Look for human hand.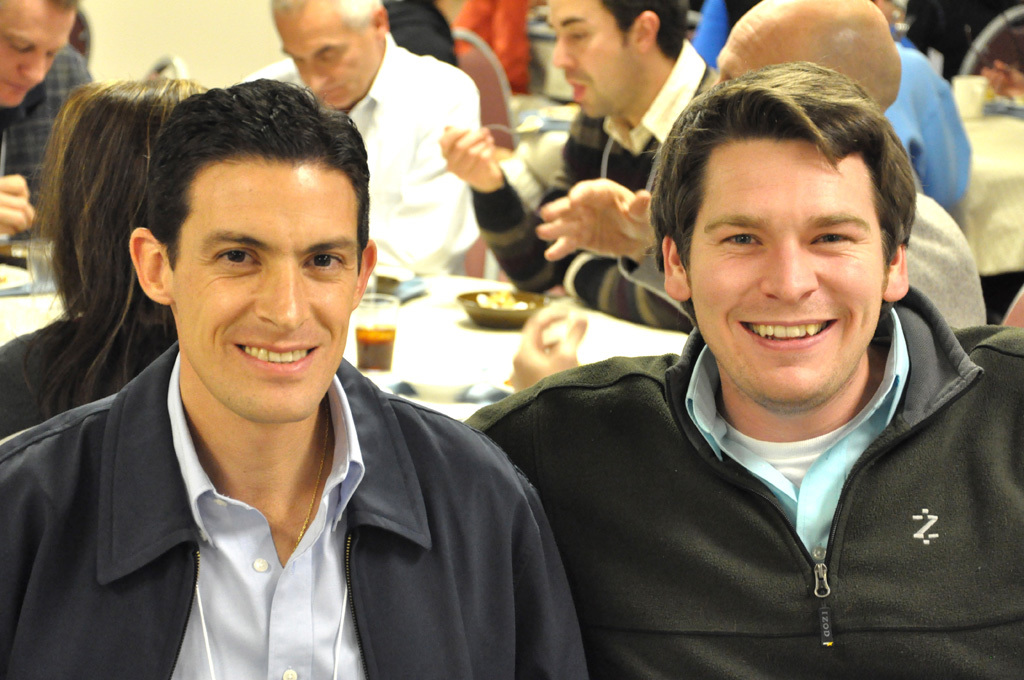
Found: 0, 171, 37, 239.
